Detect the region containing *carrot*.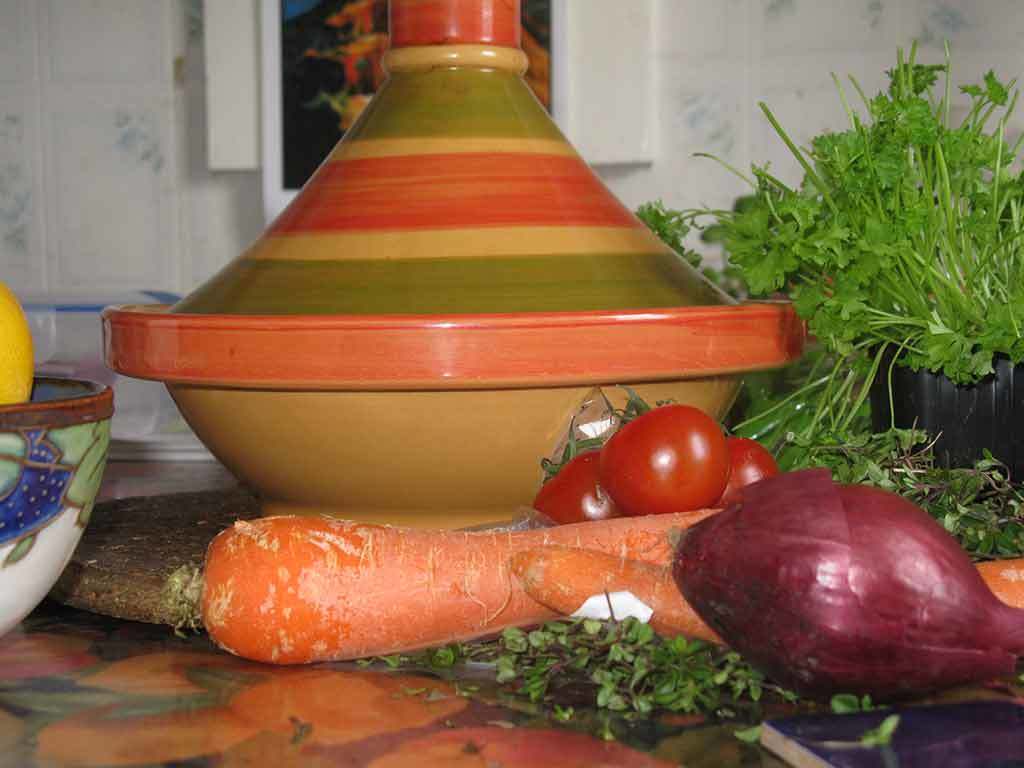
locate(152, 499, 720, 666).
